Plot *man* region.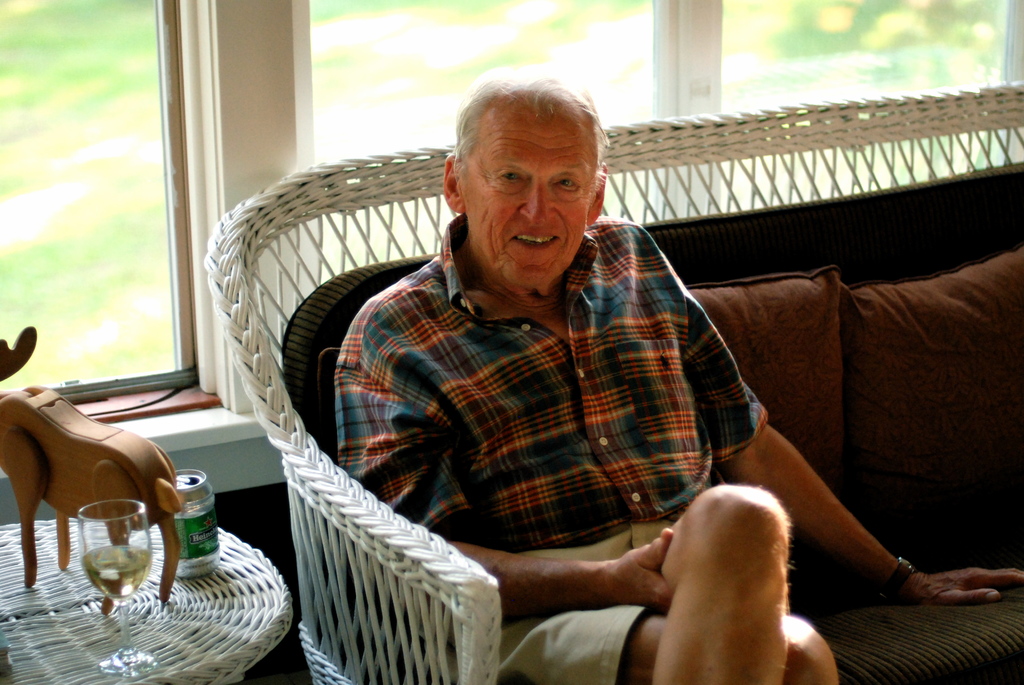
Plotted at x1=338, y1=67, x2=1023, y2=684.
